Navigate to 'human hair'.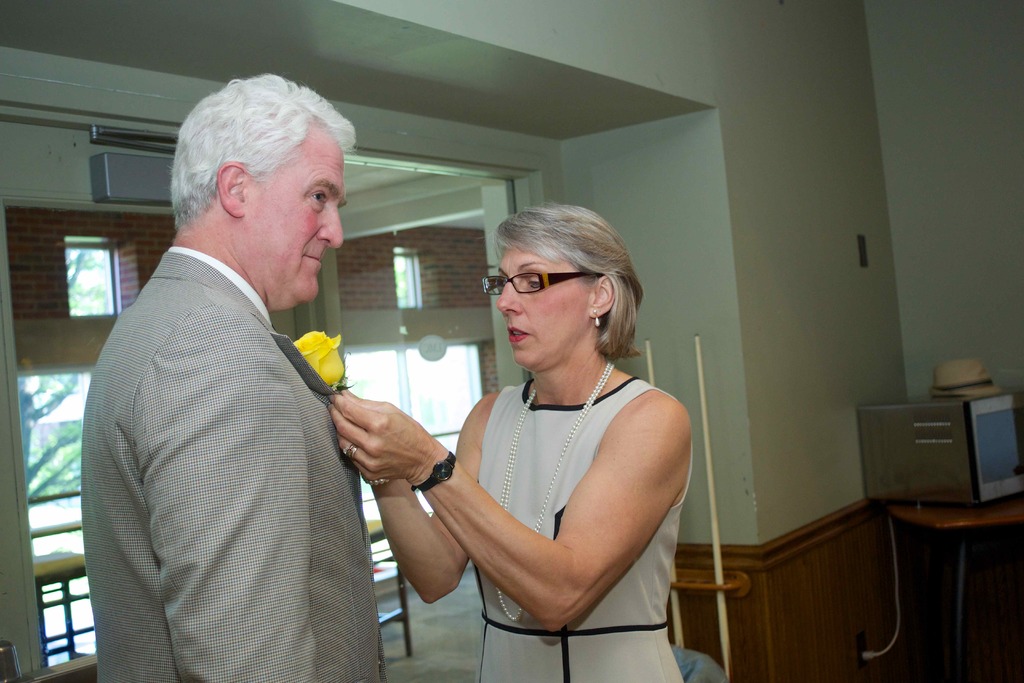
Navigation target: (175,75,355,235).
